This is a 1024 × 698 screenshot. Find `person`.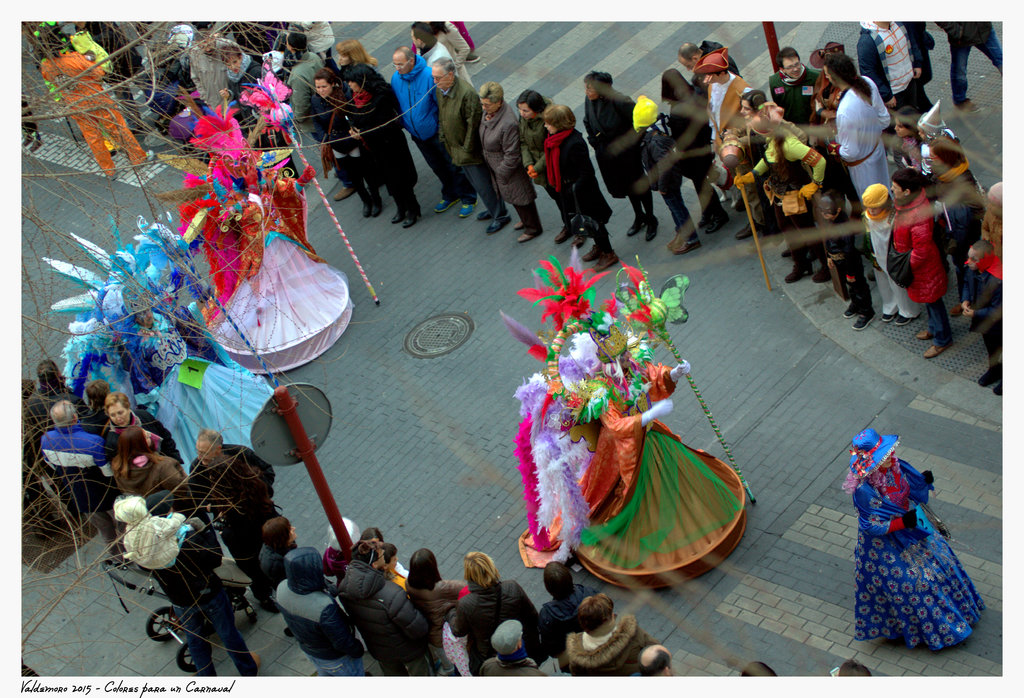
Bounding box: [218,46,300,181].
